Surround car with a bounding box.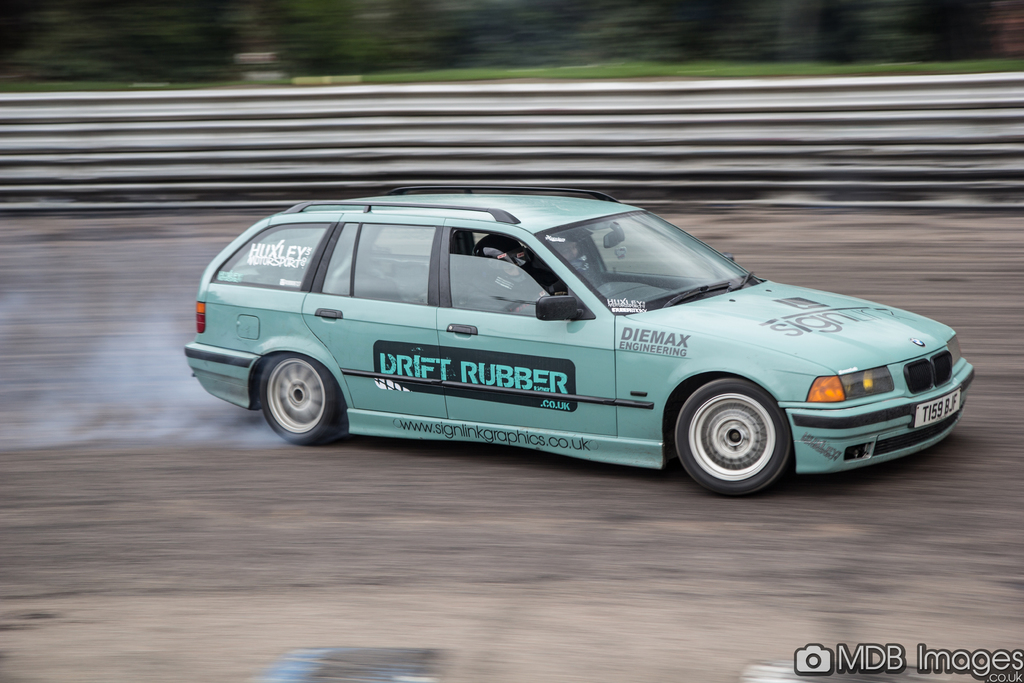
<region>170, 173, 973, 500</region>.
